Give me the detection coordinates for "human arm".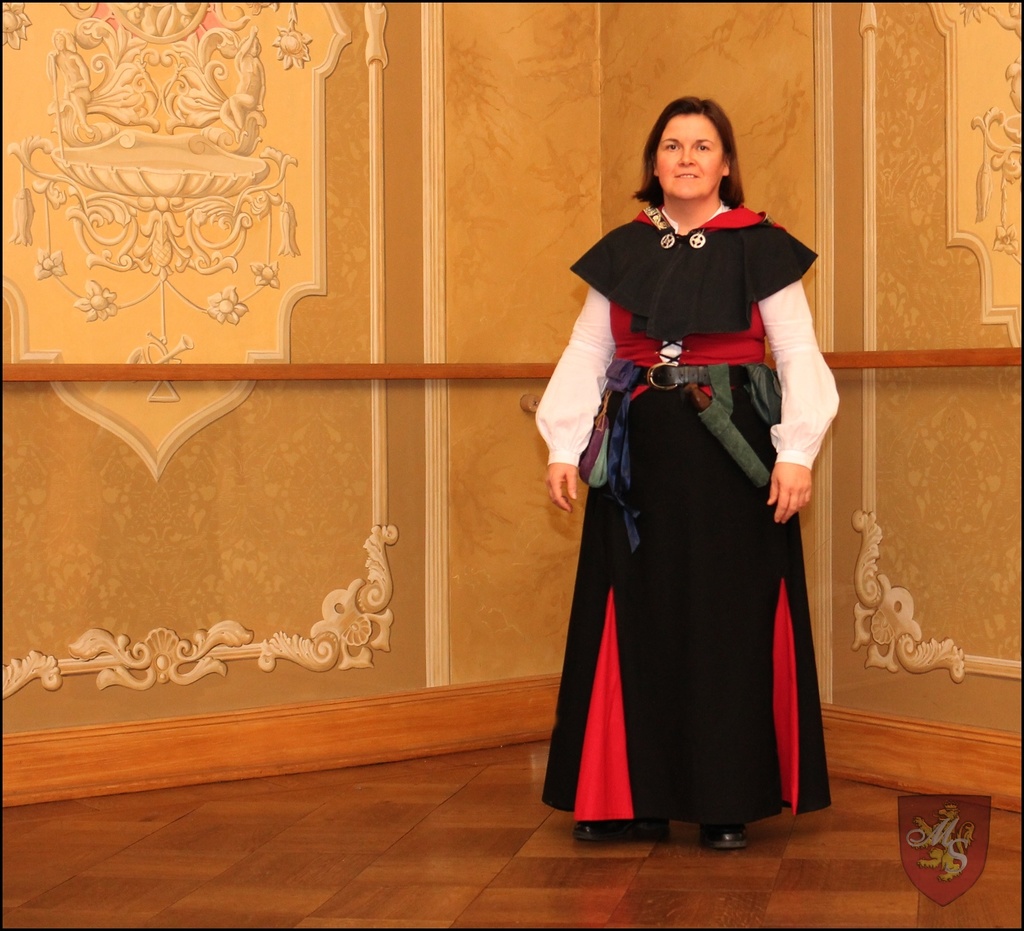
Rect(529, 282, 618, 508).
